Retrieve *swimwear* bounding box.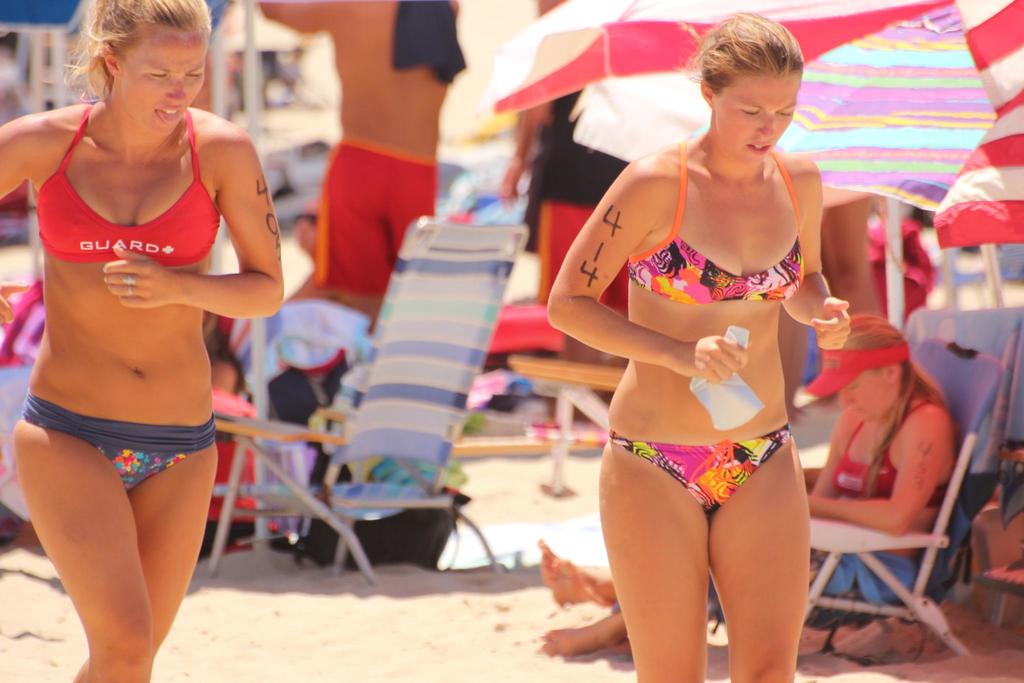
Bounding box: (x1=833, y1=402, x2=953, y2=511).
